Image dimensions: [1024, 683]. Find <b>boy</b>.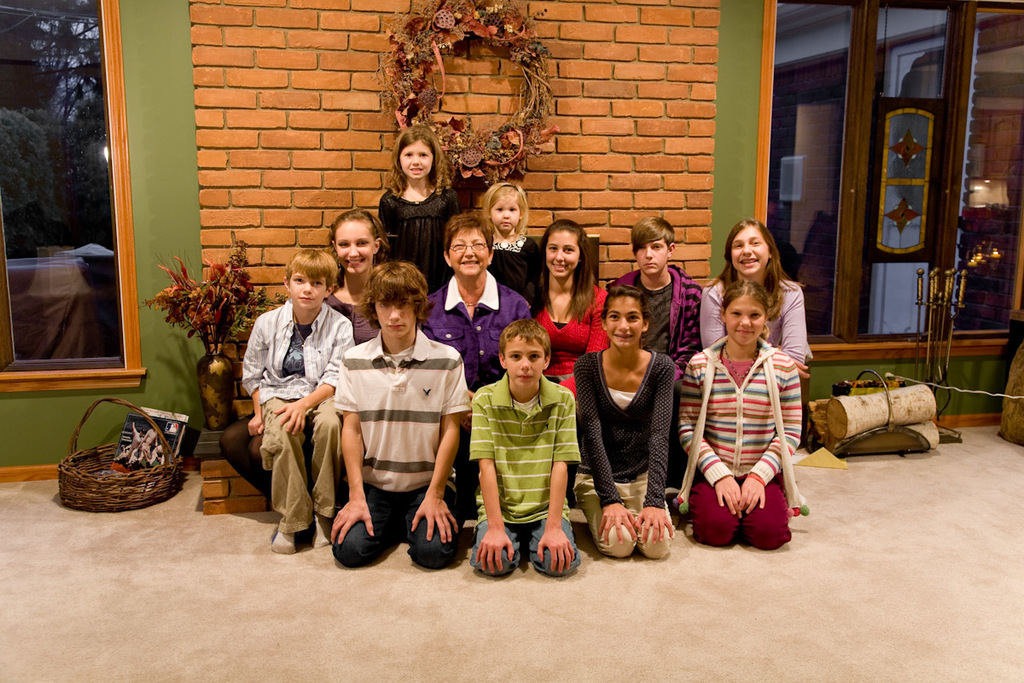
(x1=333, y1=260, x2=472, y2=573).
